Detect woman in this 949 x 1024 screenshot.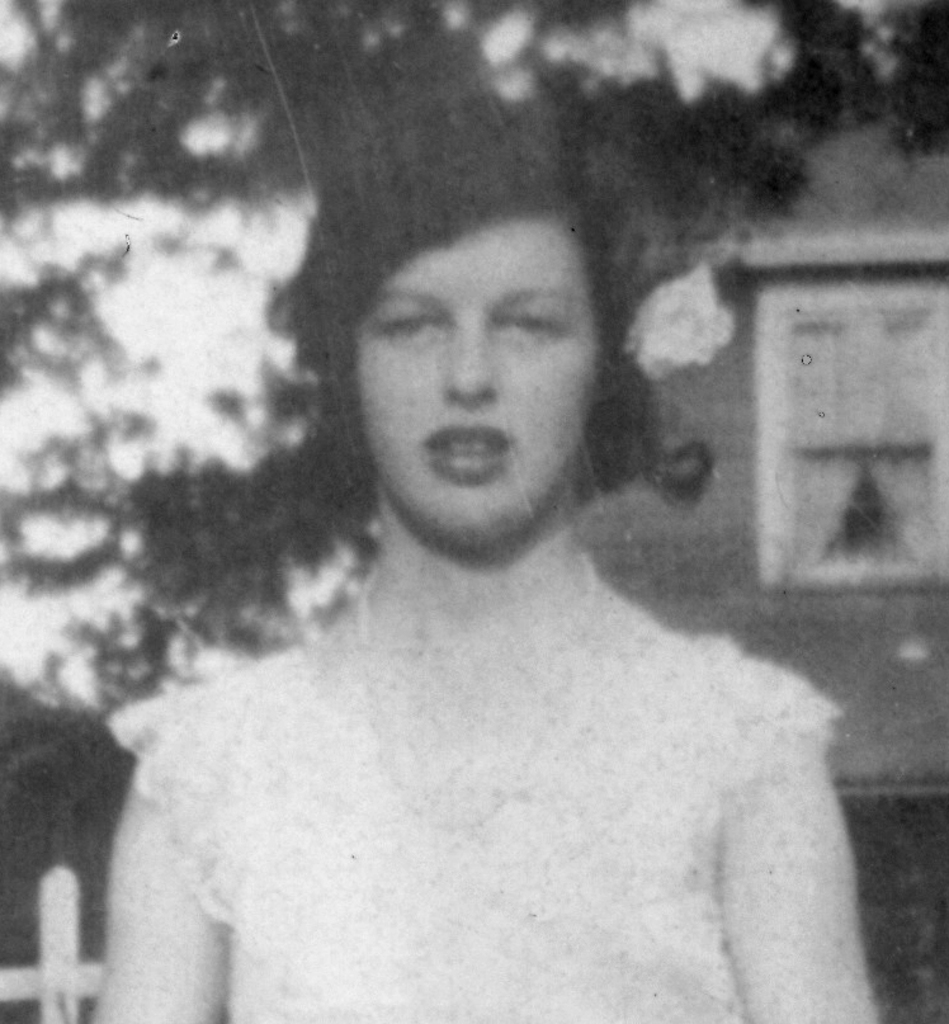
Detection: [93, 100, 886, 1023].
